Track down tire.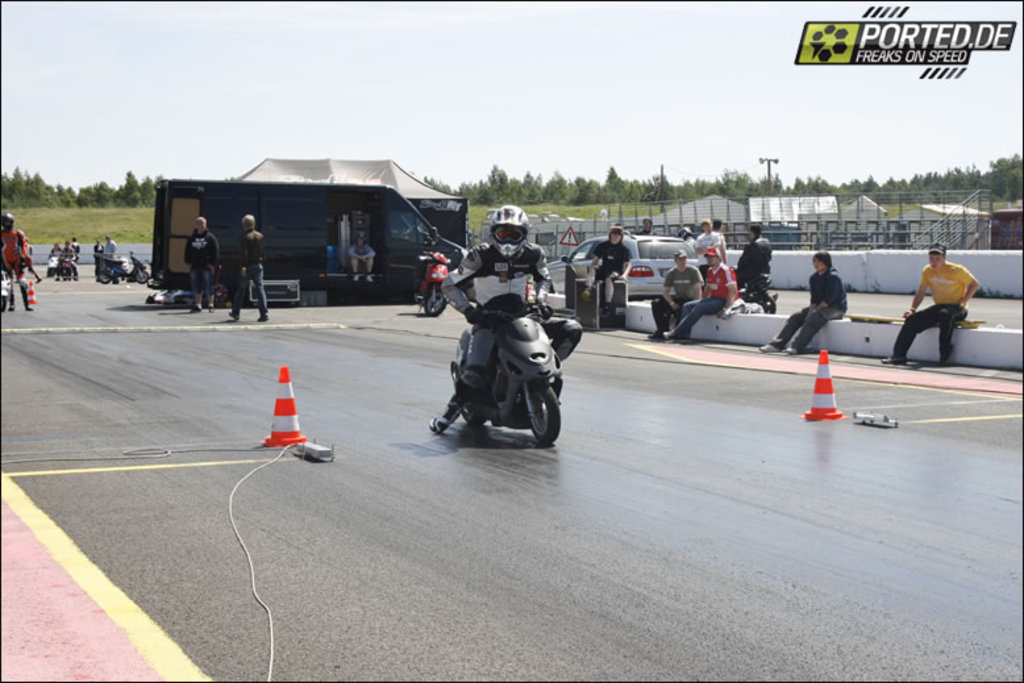
Tracked to 526,387,562,443.
